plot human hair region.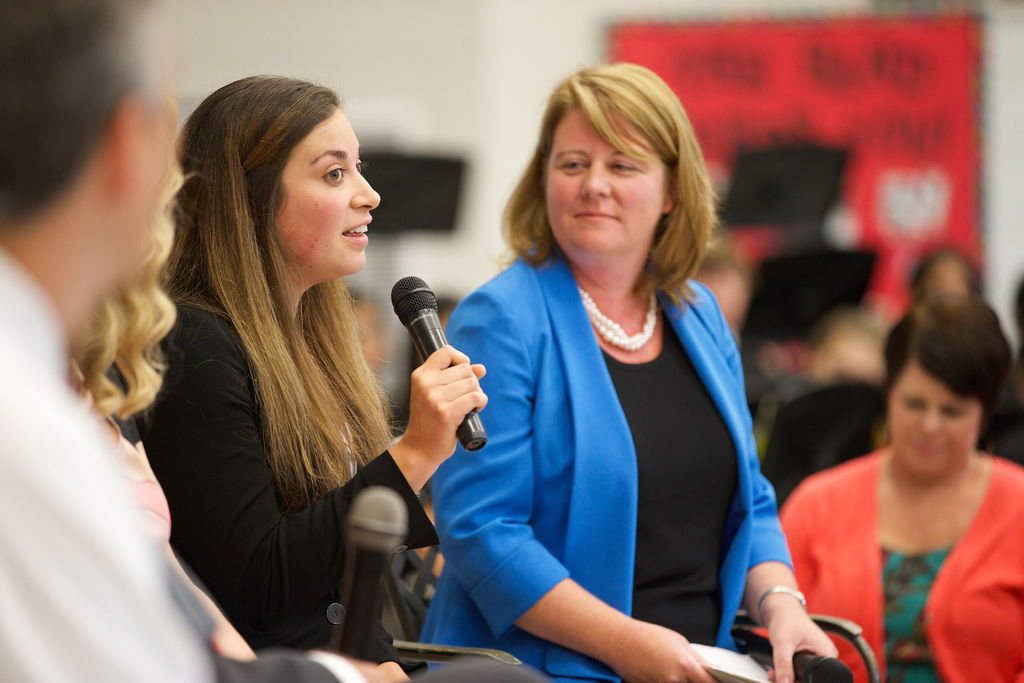
Plotted at bbox=[881, 286, 1015, 413].
